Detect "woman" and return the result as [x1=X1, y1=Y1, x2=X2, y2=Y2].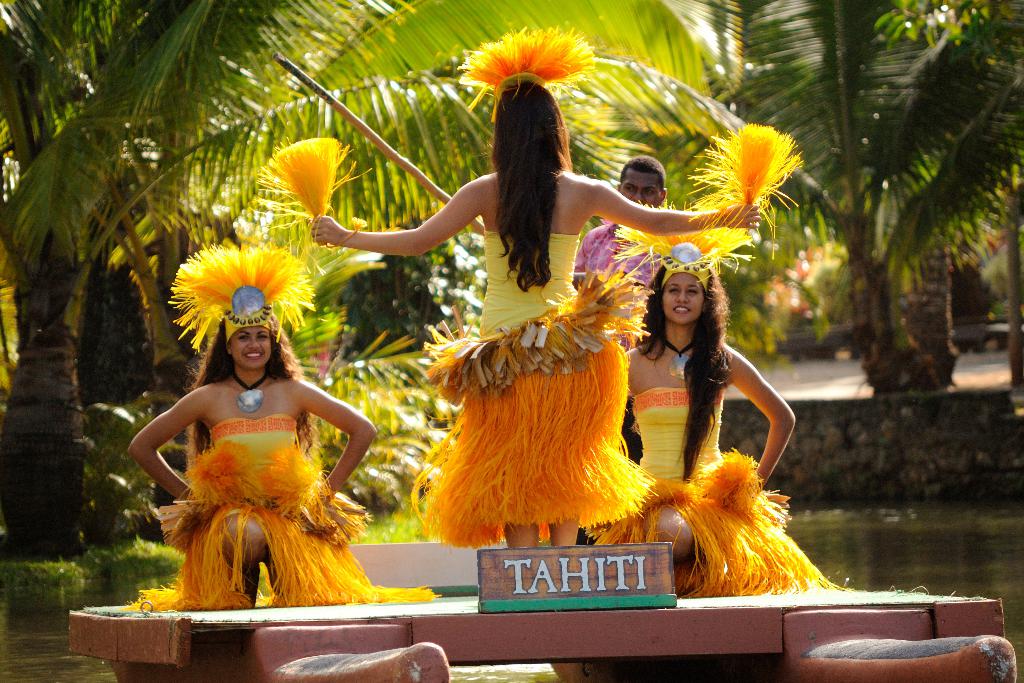
[x1=616, y1=206, x2=851, y2=605].
